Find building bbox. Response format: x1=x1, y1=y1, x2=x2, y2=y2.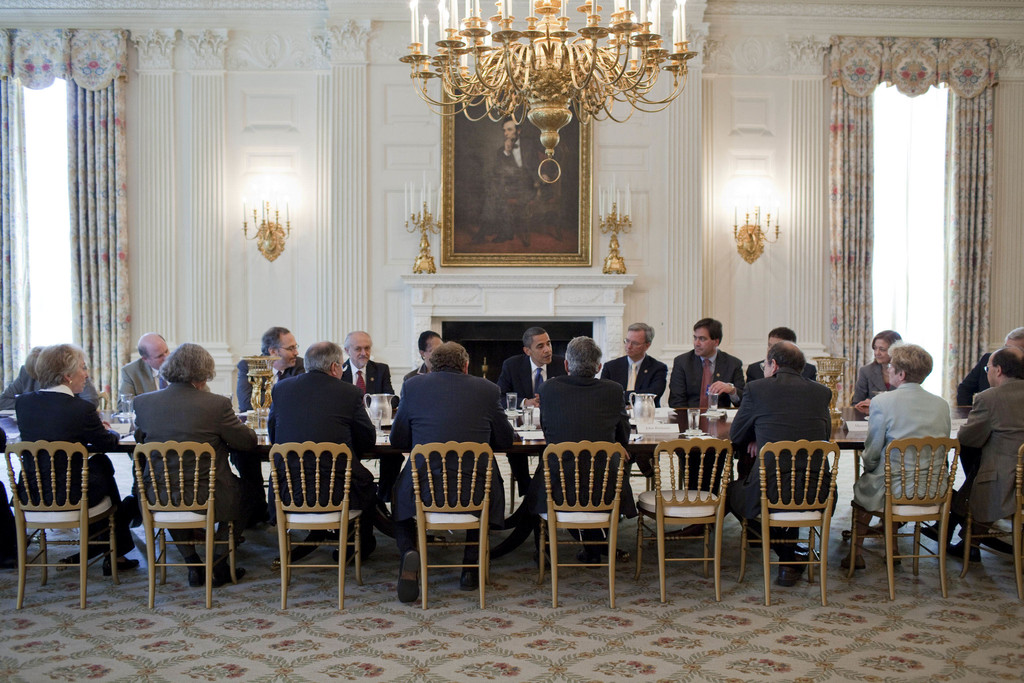
x1=0, y1=0, x2=1023, y2=682.
